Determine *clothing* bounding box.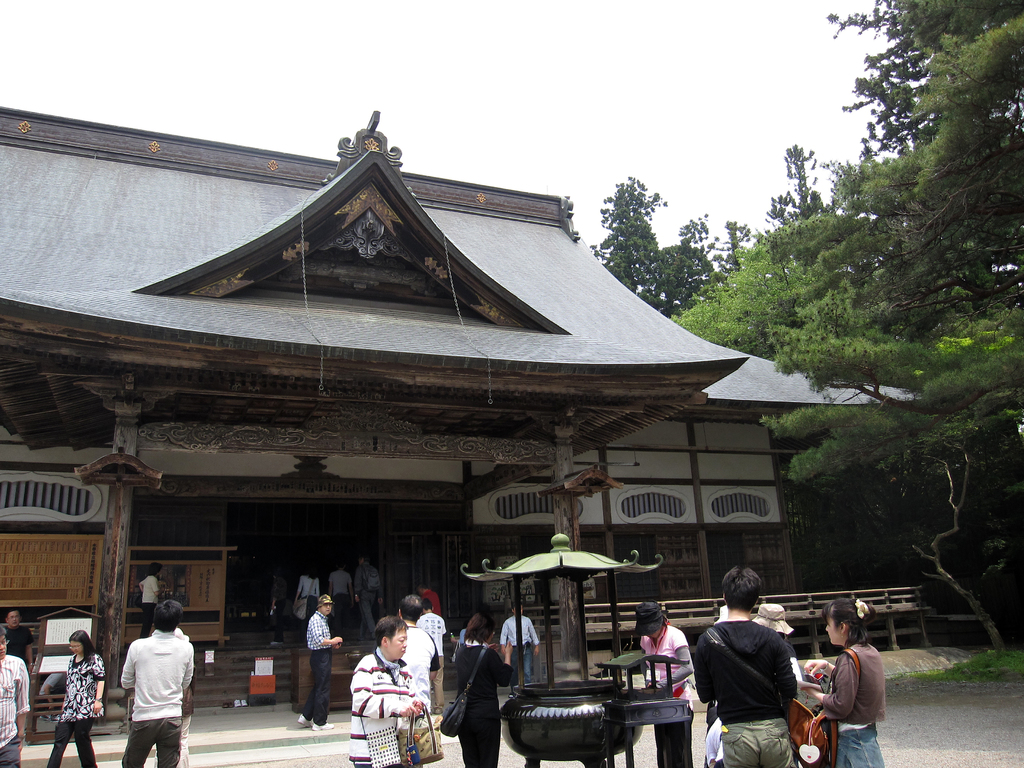
Determined: [left=811, top=648, right=890, bottom=767].
